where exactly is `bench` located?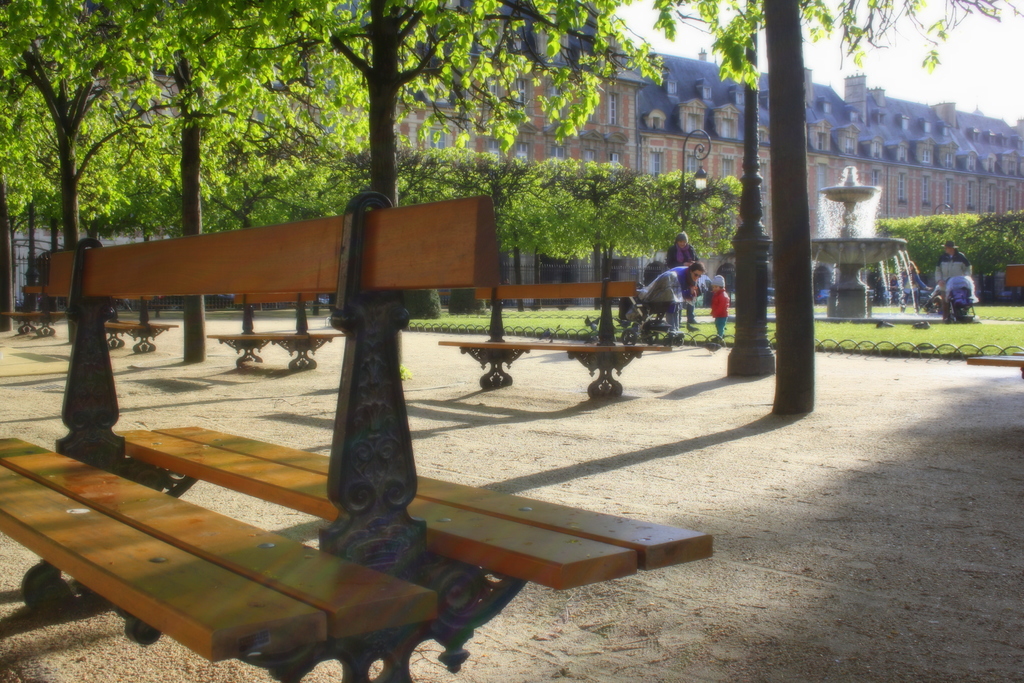
Its bounding box is [x1=436, y1=280, x2=668, y2=397].
